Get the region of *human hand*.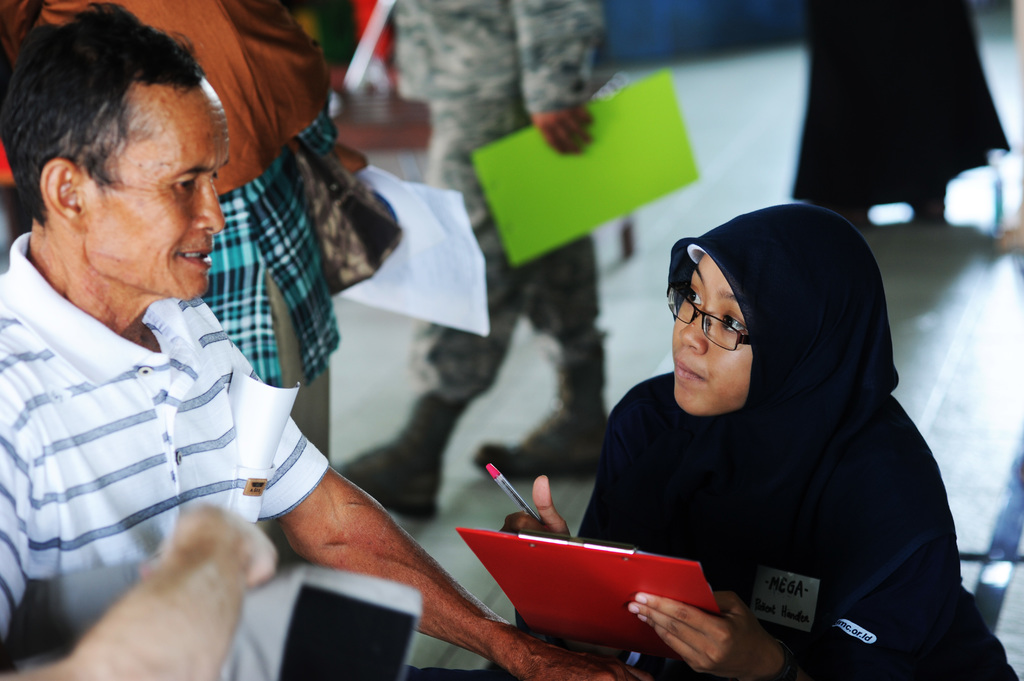
(x1=626, y1=588, x2=780, y2=680).
